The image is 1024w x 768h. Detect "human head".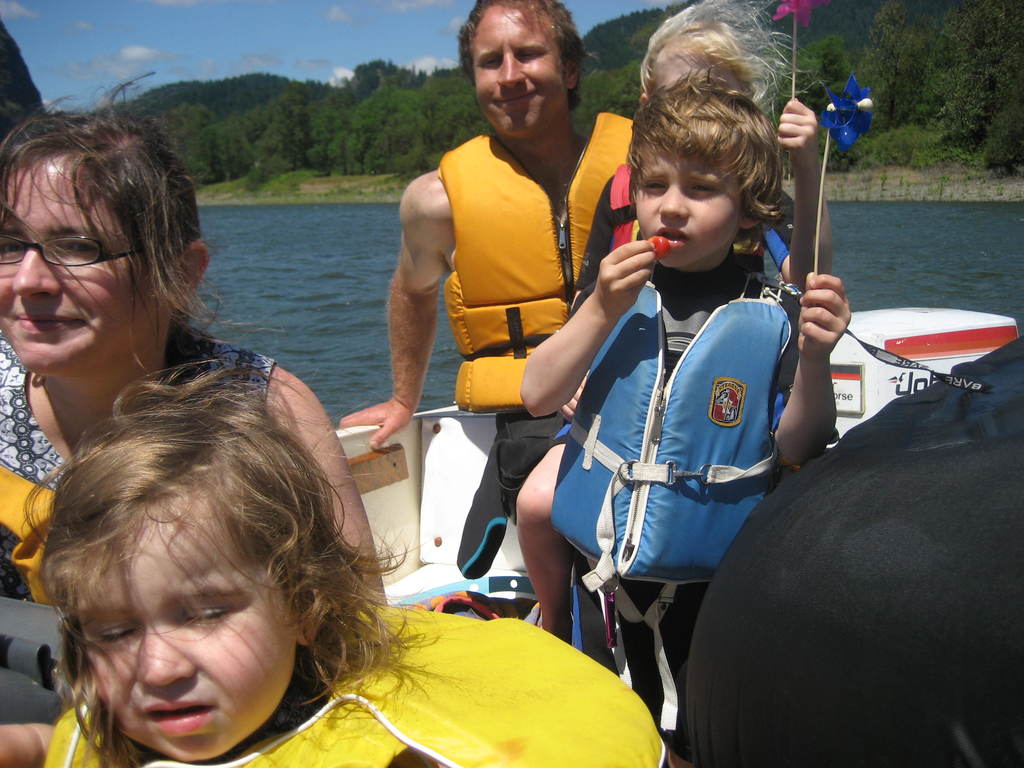
Detection: region(625, 66, 784, 269).
